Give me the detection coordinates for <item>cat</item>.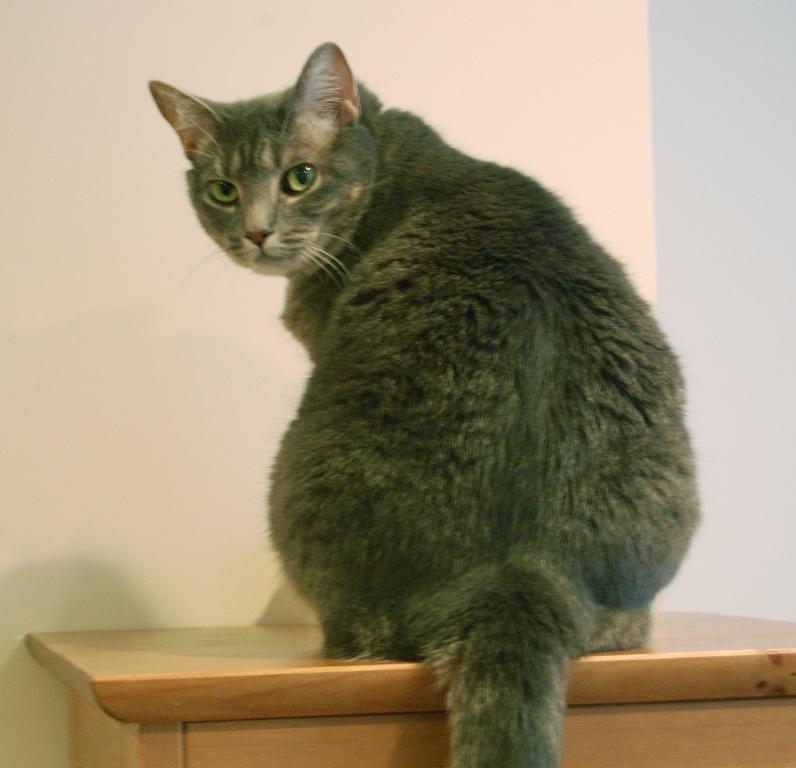
(x1=143, y1=41, x2=710, y2=767).
